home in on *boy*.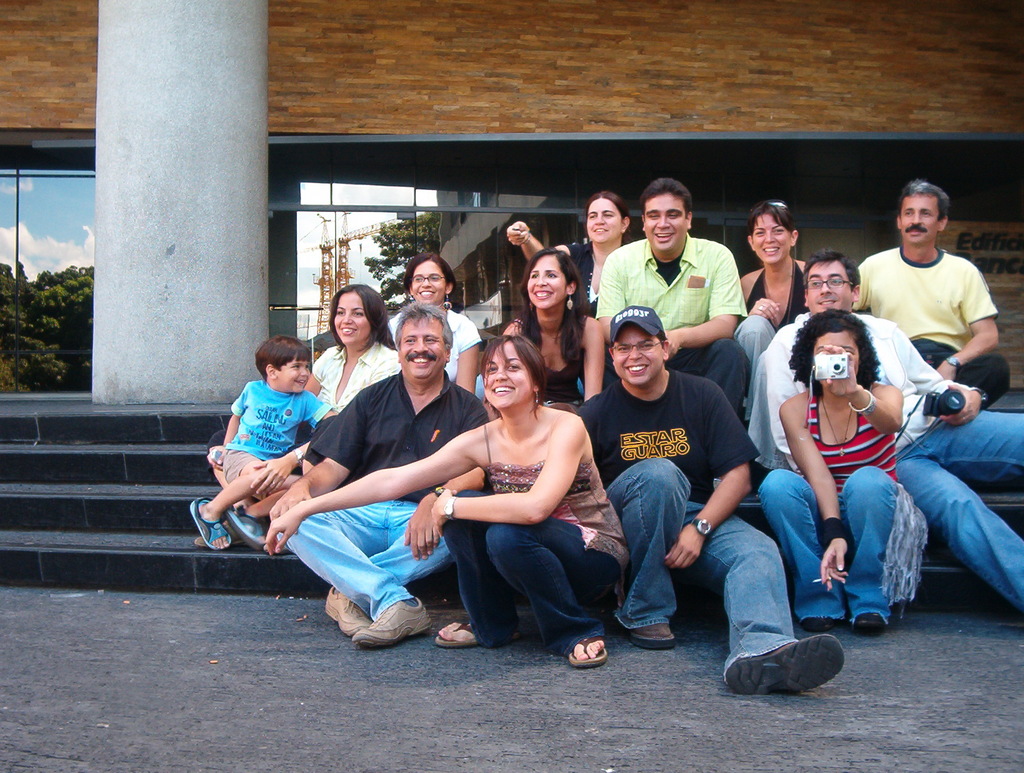
Homed in at 186/336/335/550.
